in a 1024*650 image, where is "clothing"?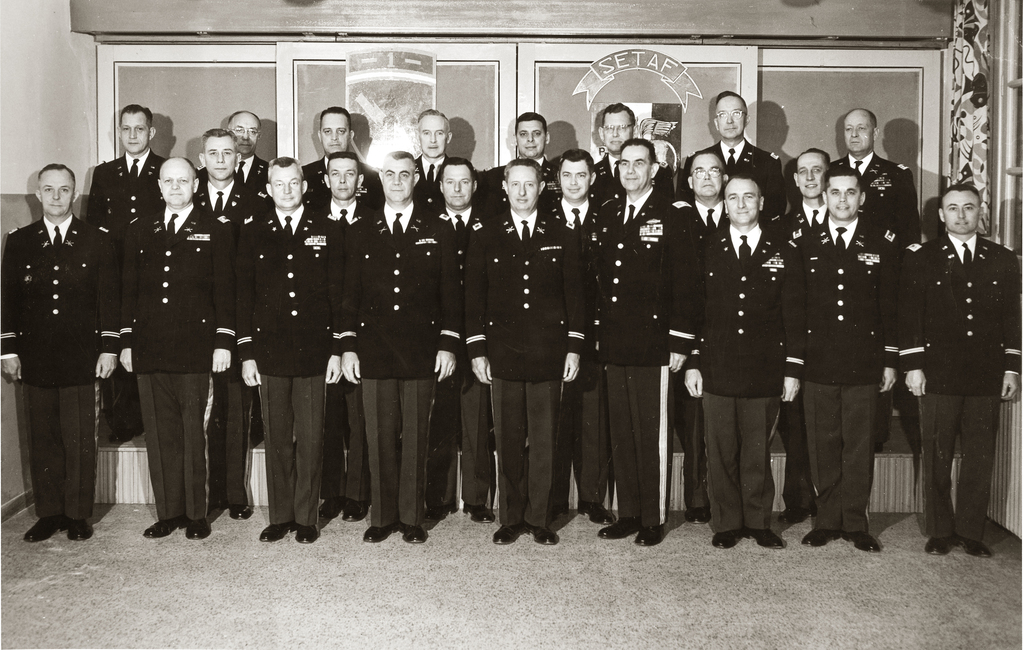
[x1=893, y1=225, x2=1023, y2=540].
